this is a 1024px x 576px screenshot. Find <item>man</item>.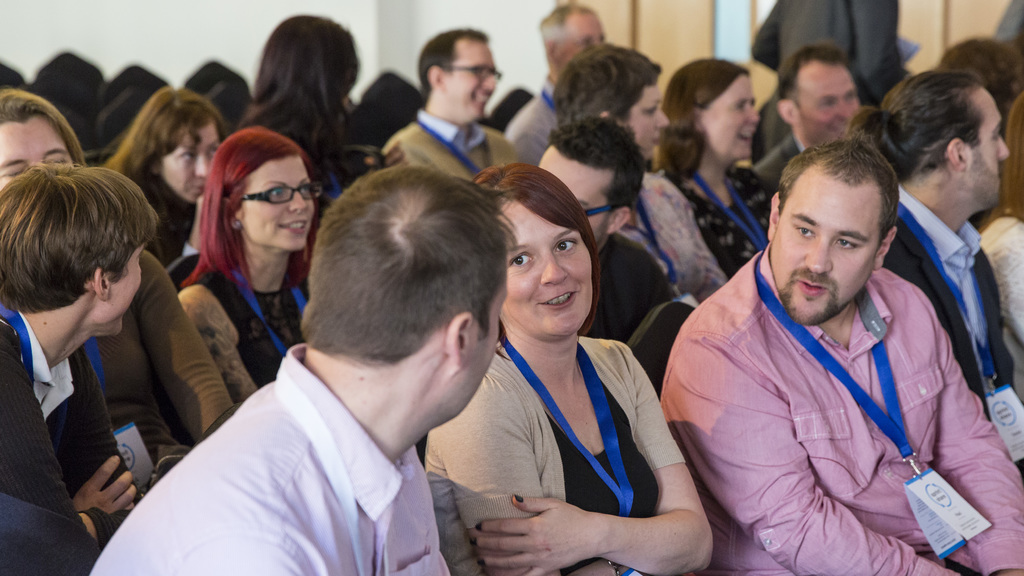
Bounding box: x1=507 y1=8 x2=602 y2=172.
